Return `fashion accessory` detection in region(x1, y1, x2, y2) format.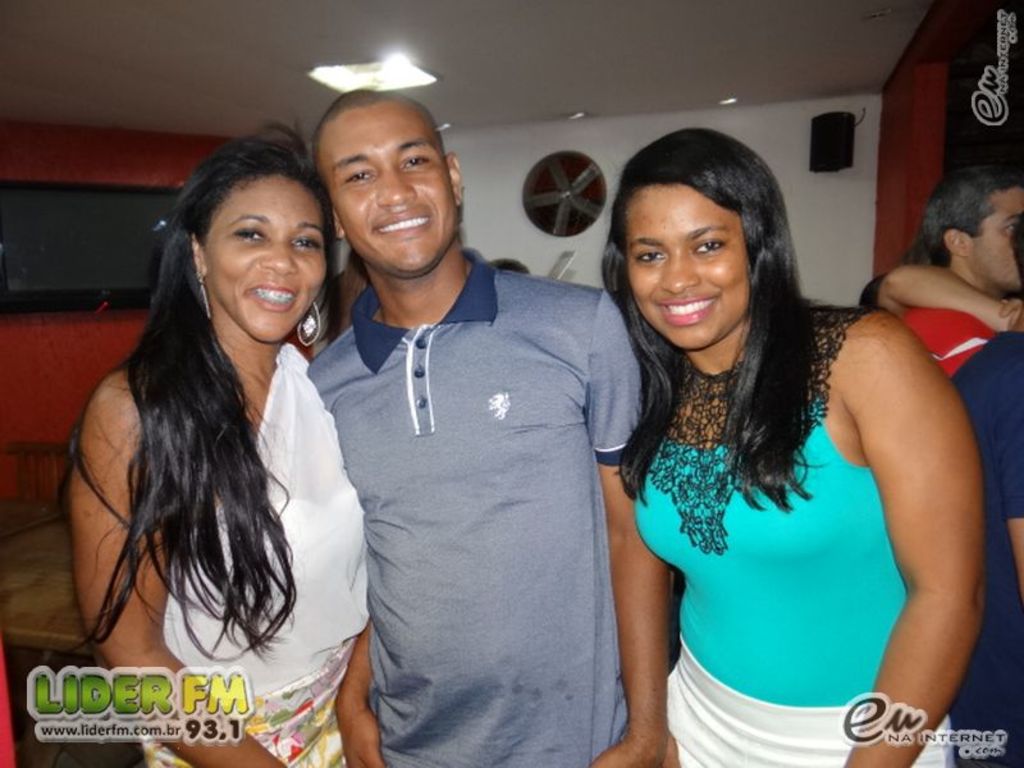
region(193, 269, 214, 324).
